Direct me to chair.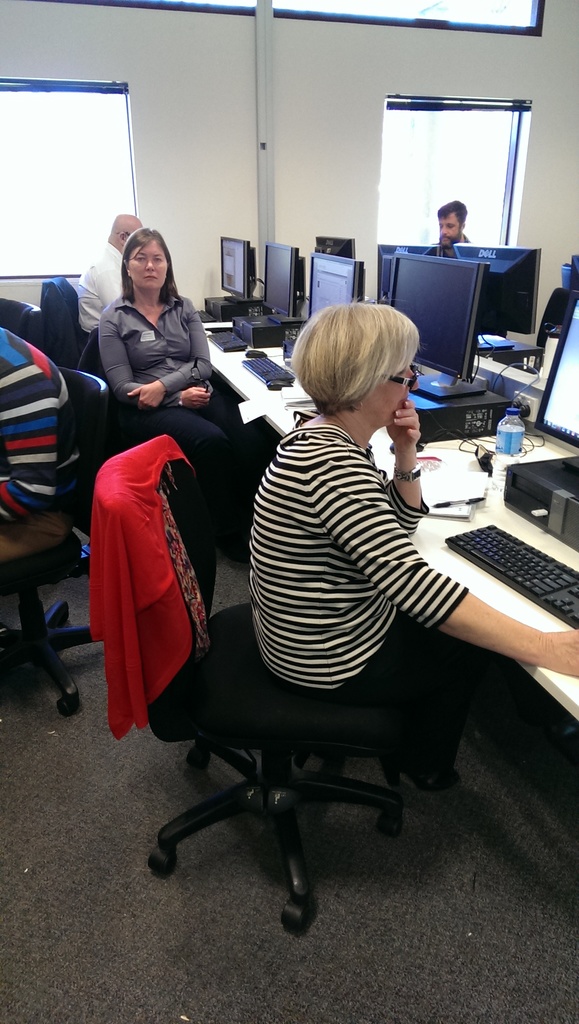
Direction: [145, 508, 473, 940].
